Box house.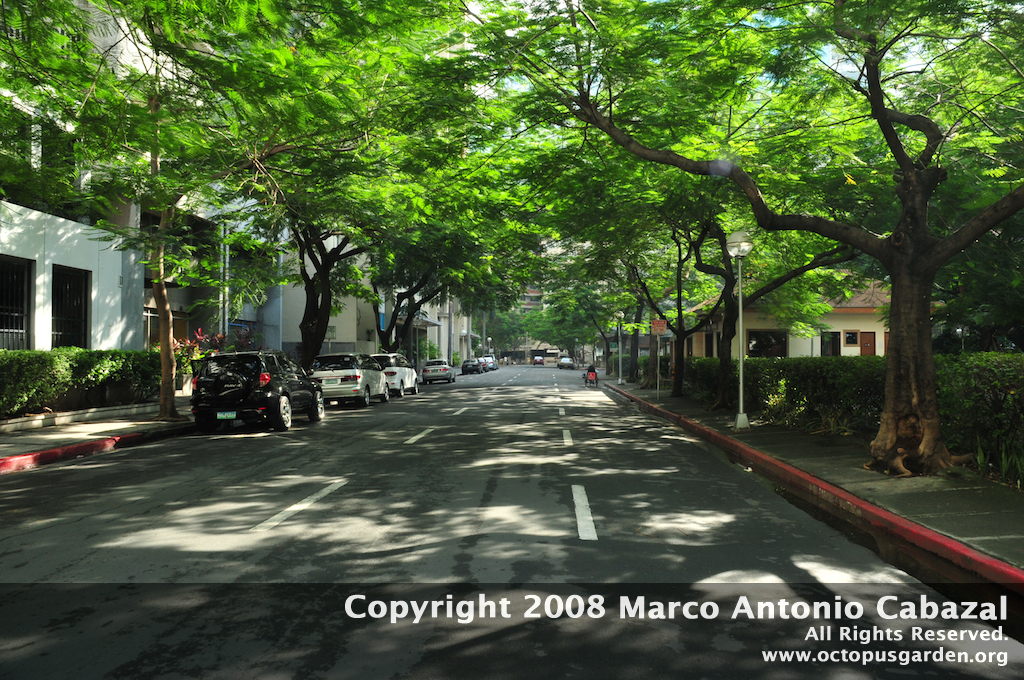
<region>644, 263, 892, 380</region>.
